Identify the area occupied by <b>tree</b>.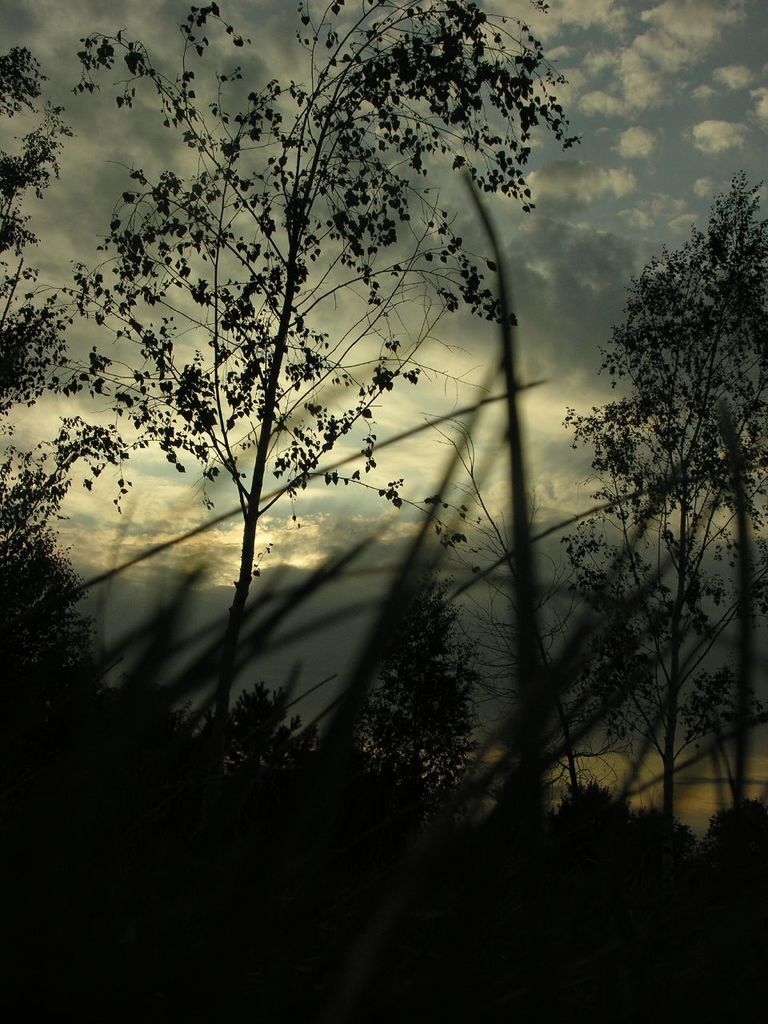
Area: {"x1": 356, "y1": 552, "x2": 498, "y2": 819}.
